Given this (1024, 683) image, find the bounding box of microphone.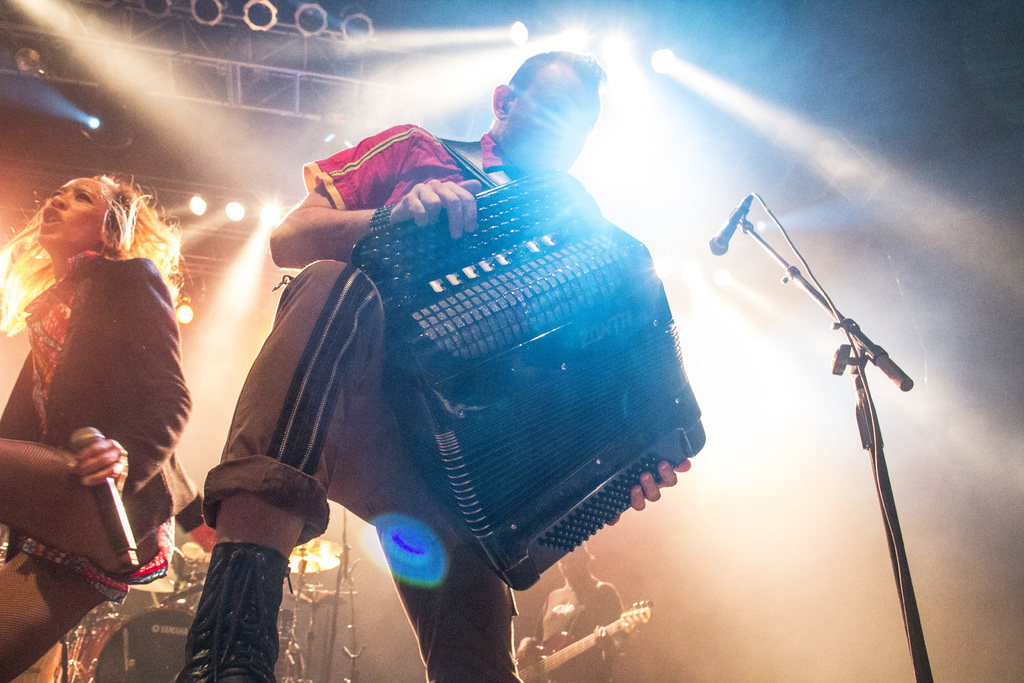
705,187,751,261.
